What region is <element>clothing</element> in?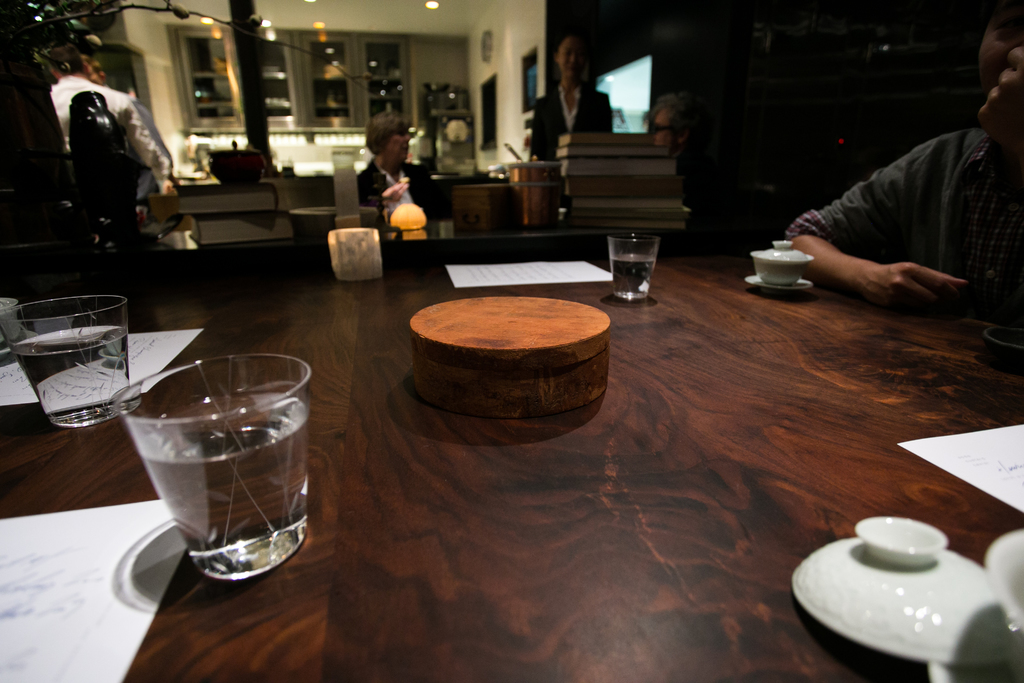
Rect(526, 76, 628, 222).
